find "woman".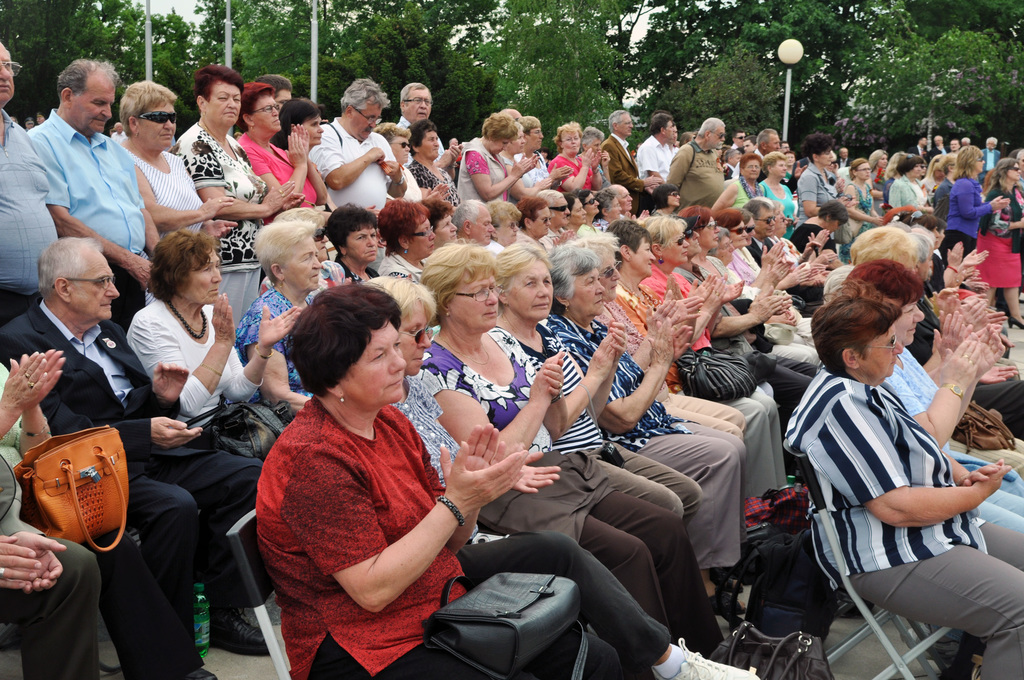
region(224, 82, 332, 229).
